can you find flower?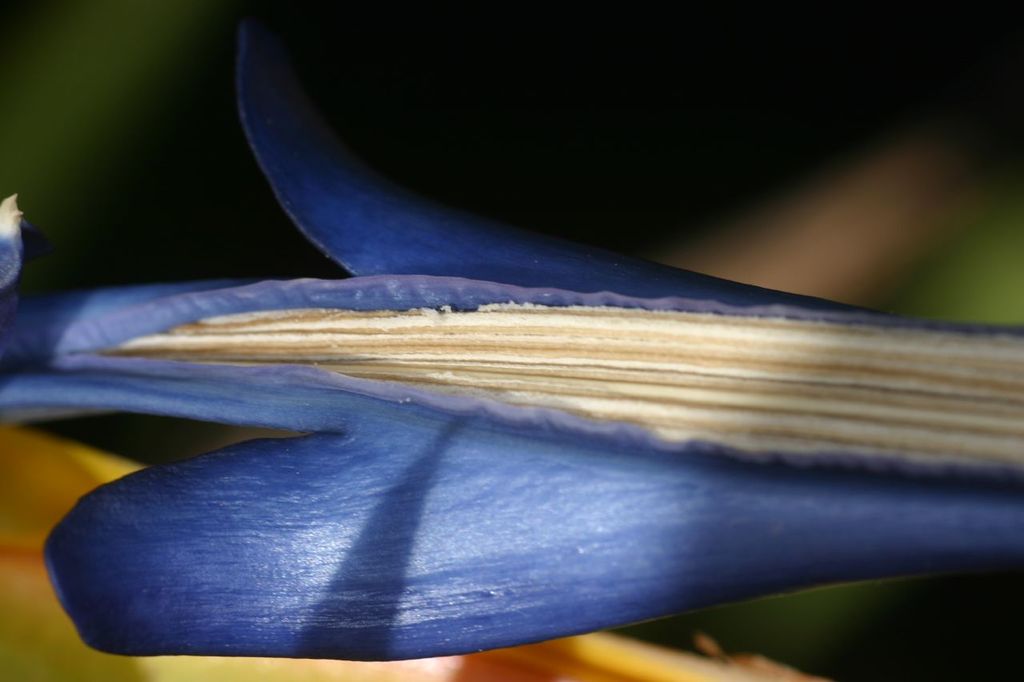
Yes, bounding box: bbox=[0, 5, 1023, 658].
